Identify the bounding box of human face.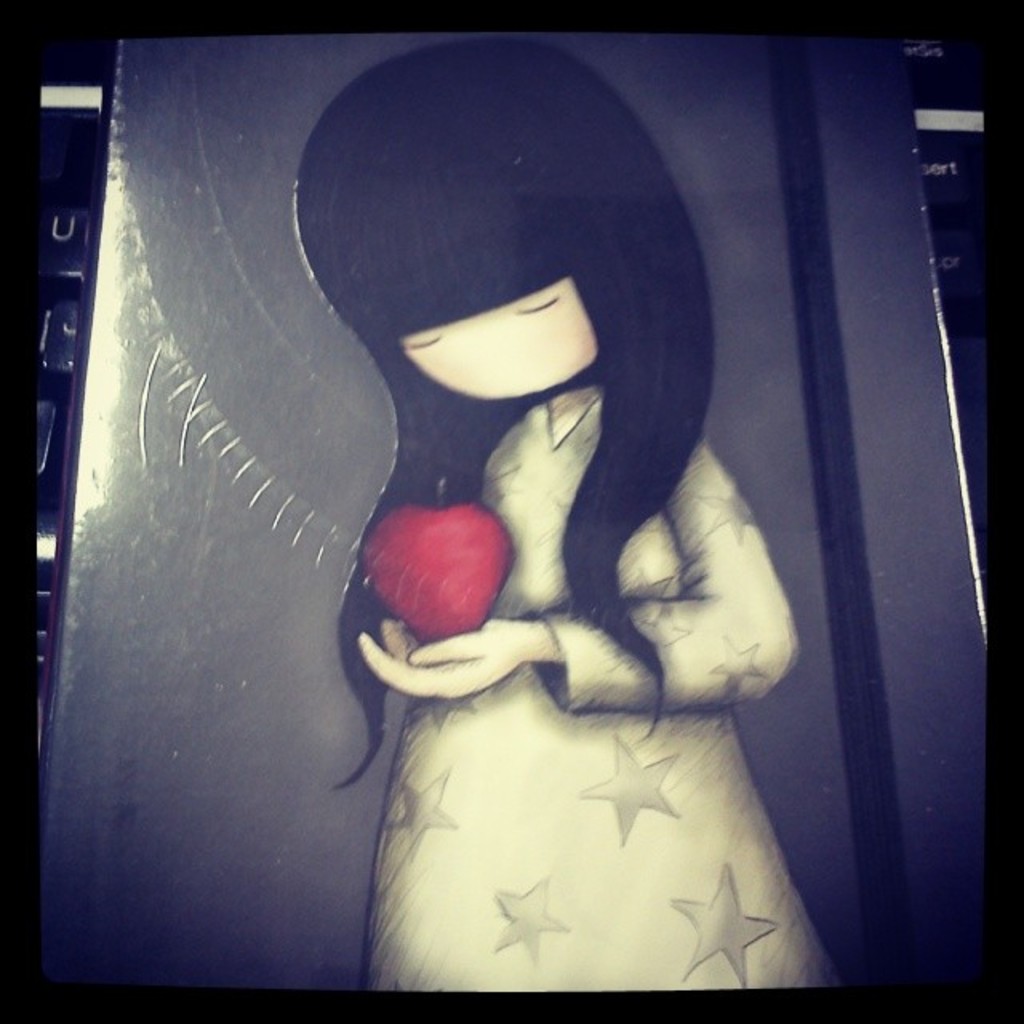
region(397, 278, 590, 403).
